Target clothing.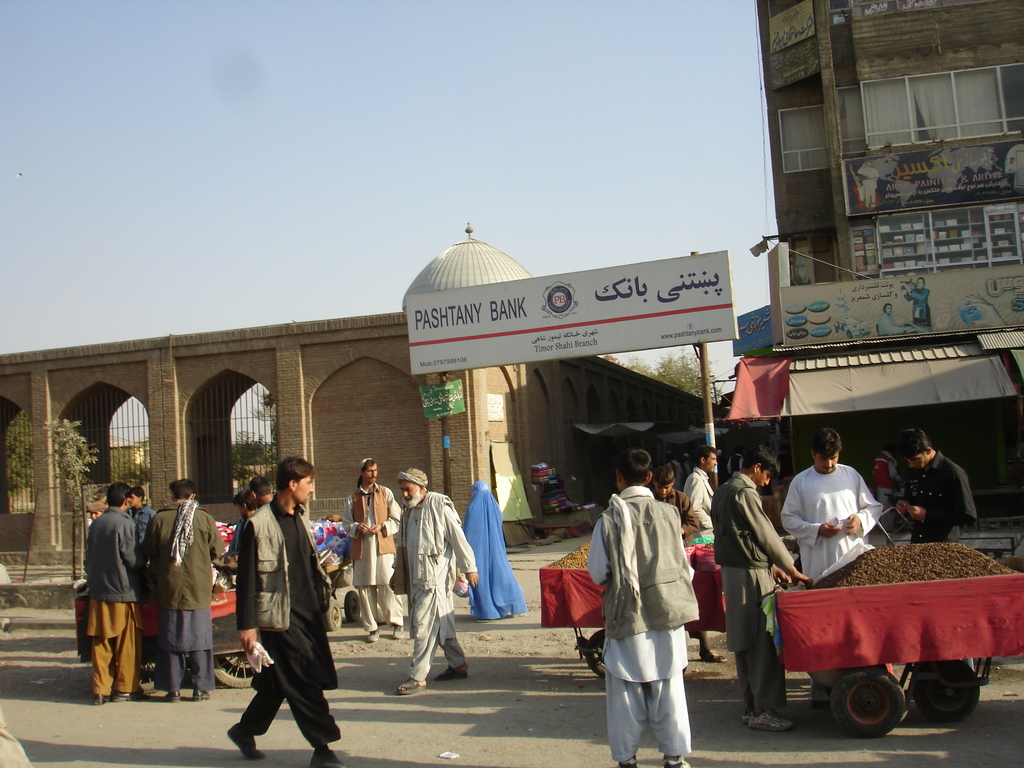
Target region: <bbox>335, 481, 401, 632</bbox>.
